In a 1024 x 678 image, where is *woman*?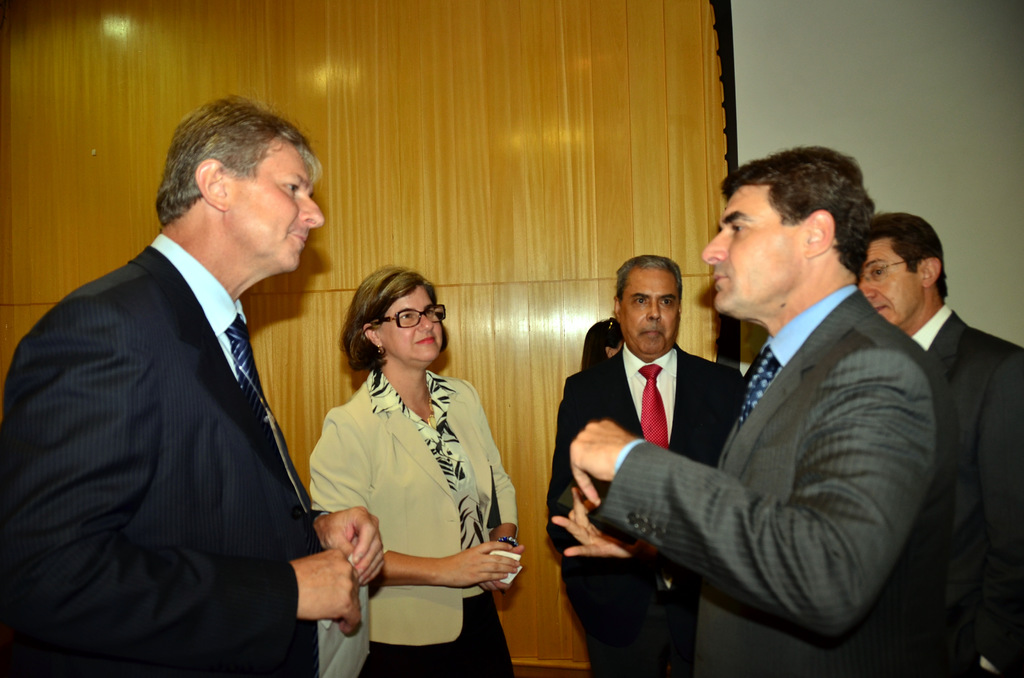
rect(575, 313, 630, 367).
